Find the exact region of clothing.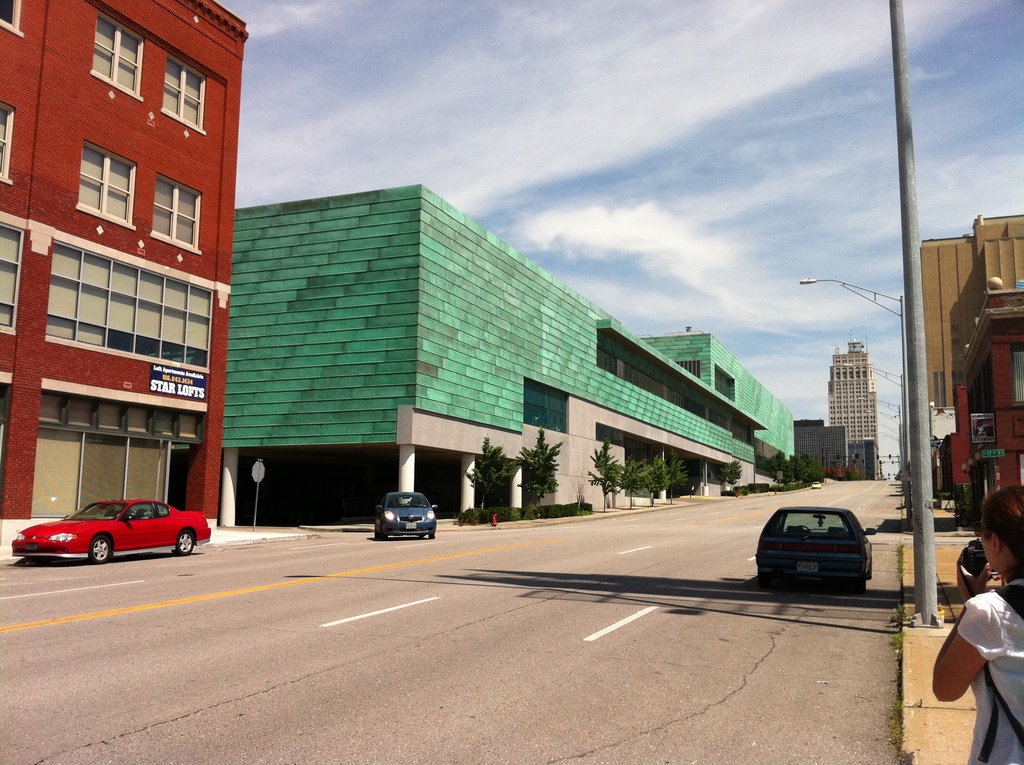
Exact region: left=957, top=578, right=1023, bottom=764.
